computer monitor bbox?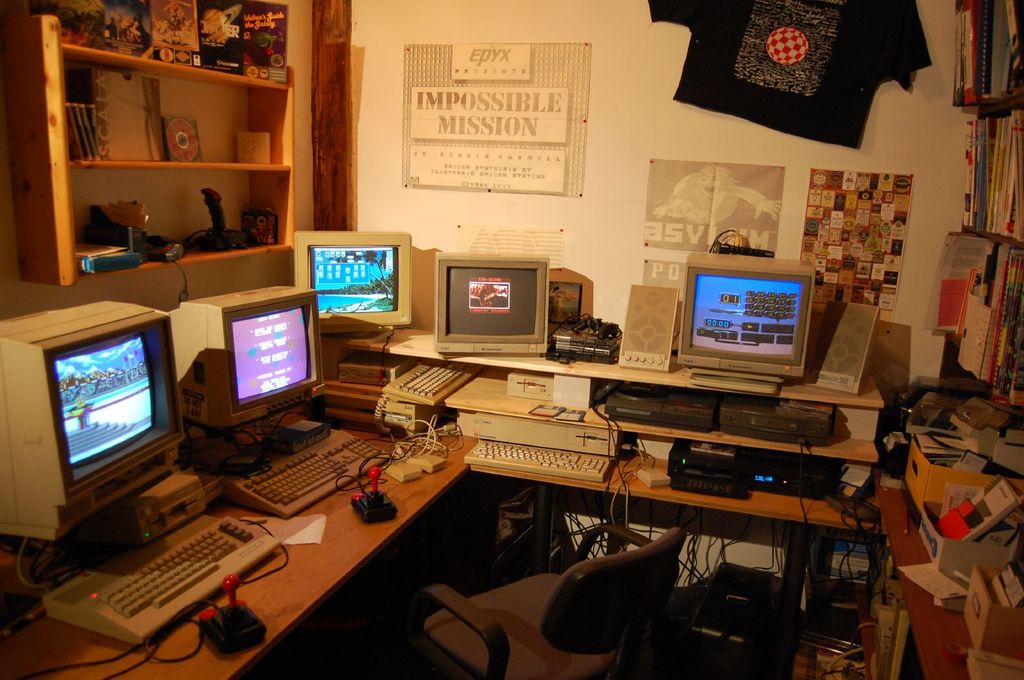
Rect(172, 293, 338, 437)
